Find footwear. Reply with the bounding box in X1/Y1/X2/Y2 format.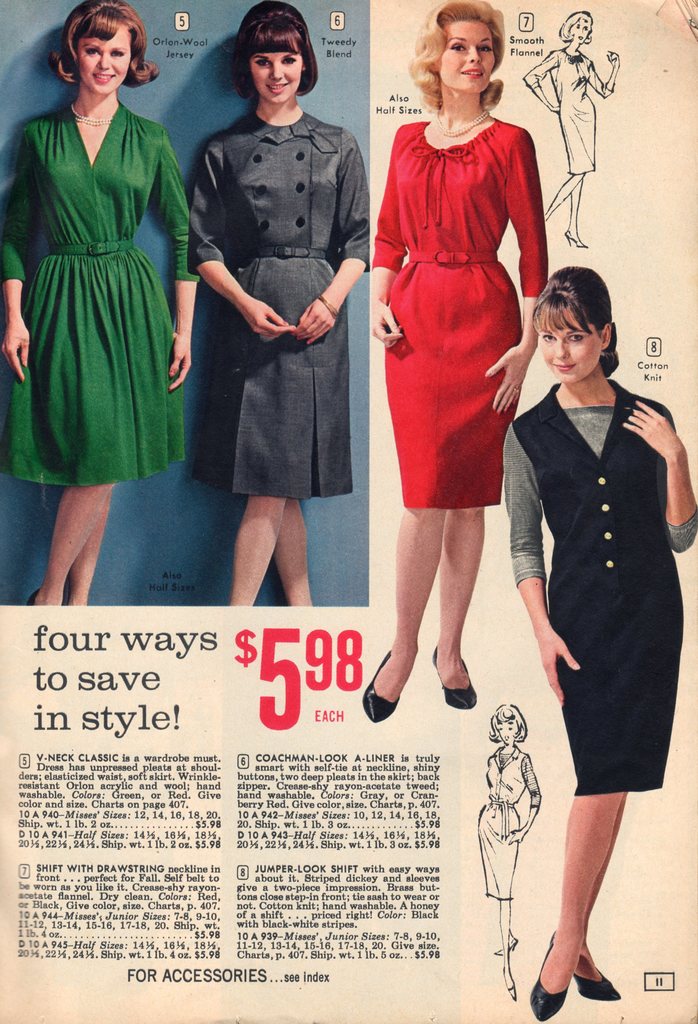
531/936/574/1020.
